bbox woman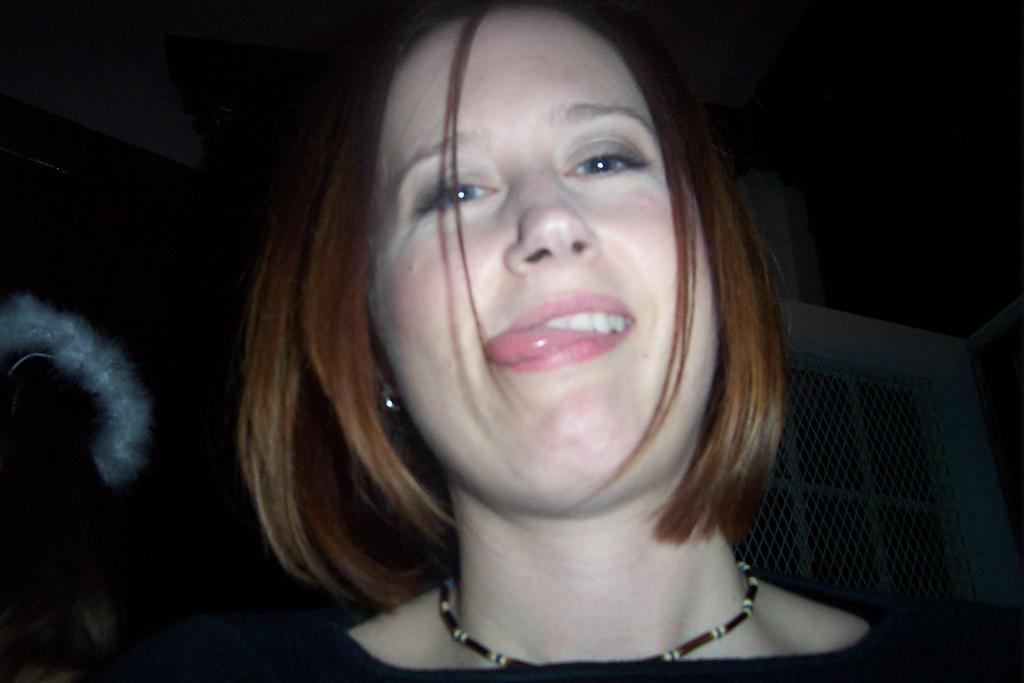
crop(132, 21, 886, 682)
